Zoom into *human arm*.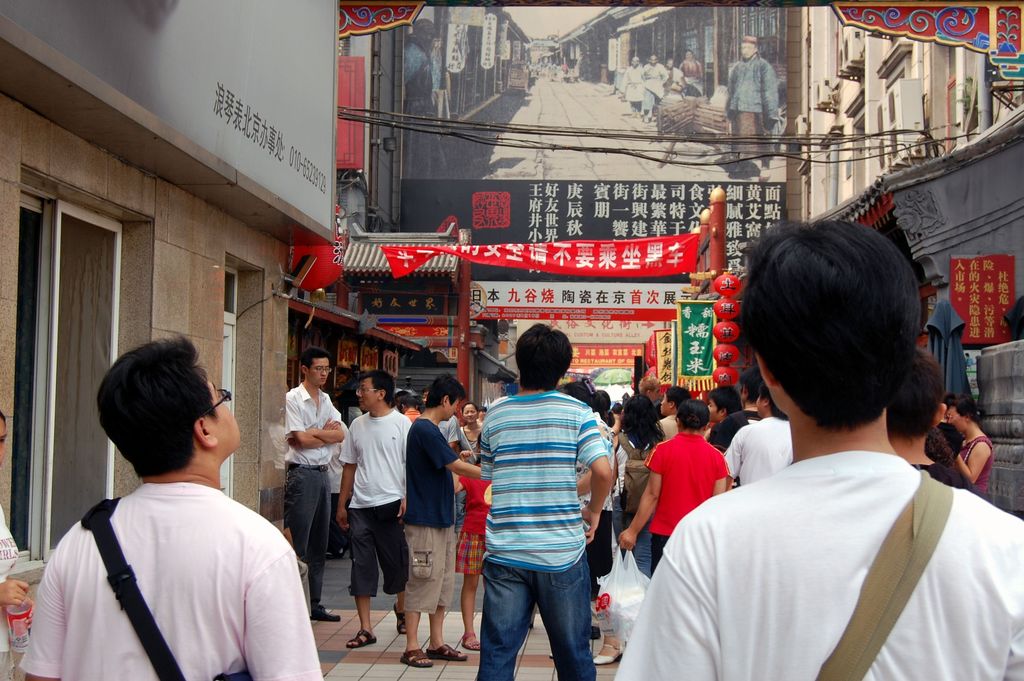
Zoom target: {"x1": 950, "y1": 429, "x2": 989, "y2": 490}.
